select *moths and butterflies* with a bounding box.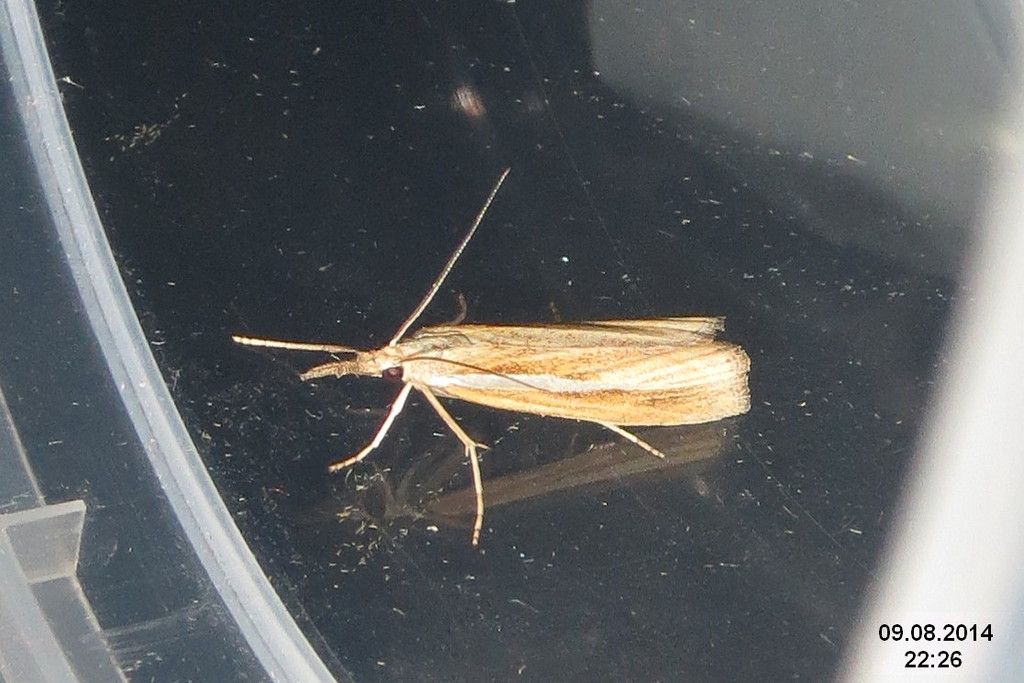
(left=228, top=171, right=750, bottom=548).
